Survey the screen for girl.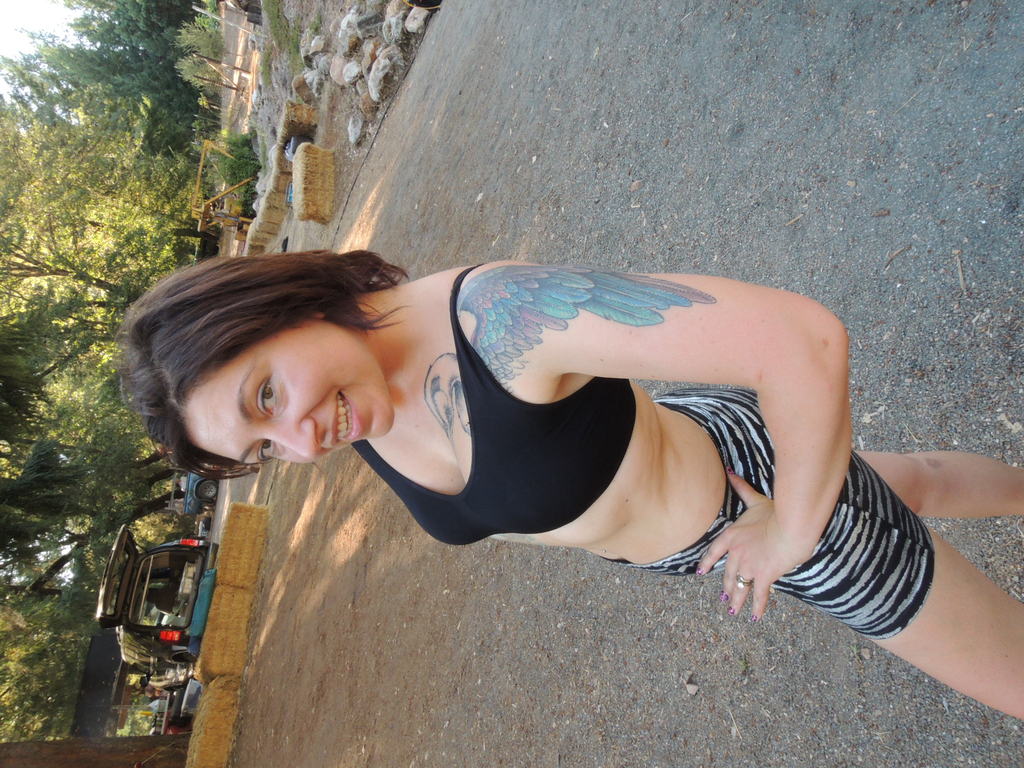
Survey found: x1=115, y1=250, x2=1023, y2=714.
